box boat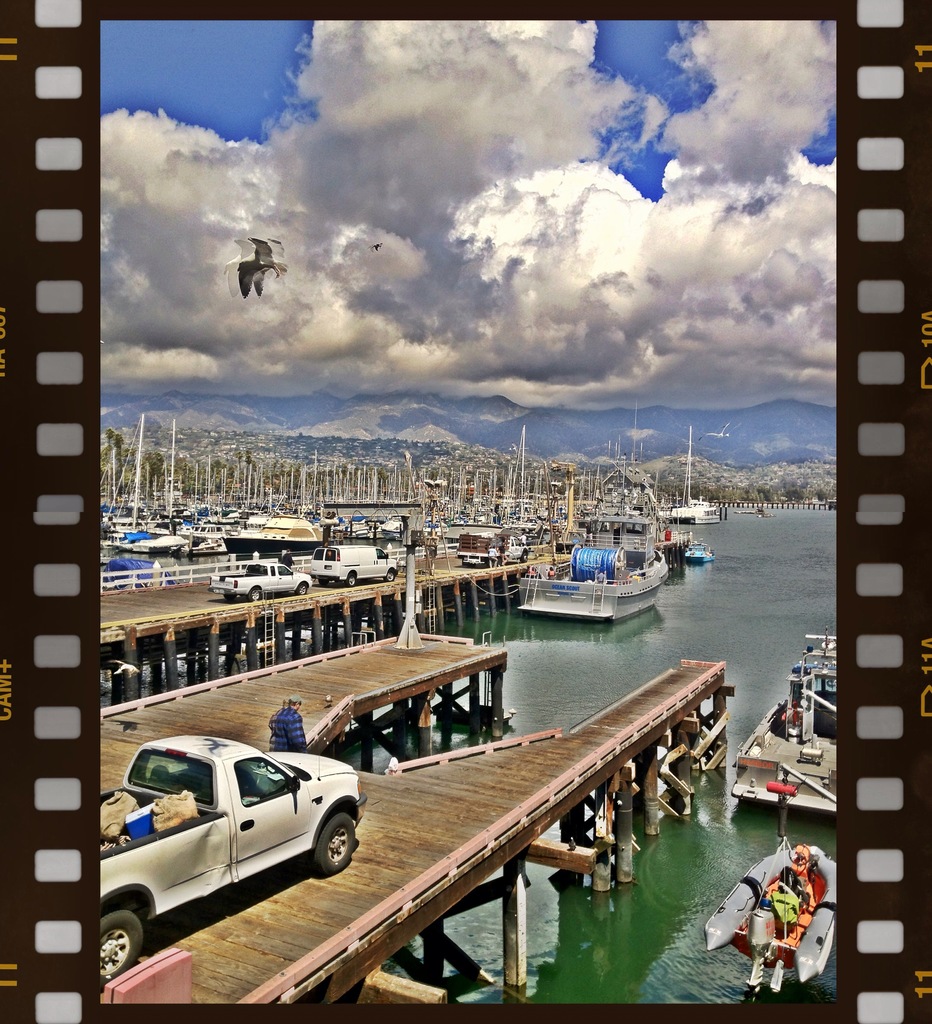
Rect(704, 837, 835, 993)
